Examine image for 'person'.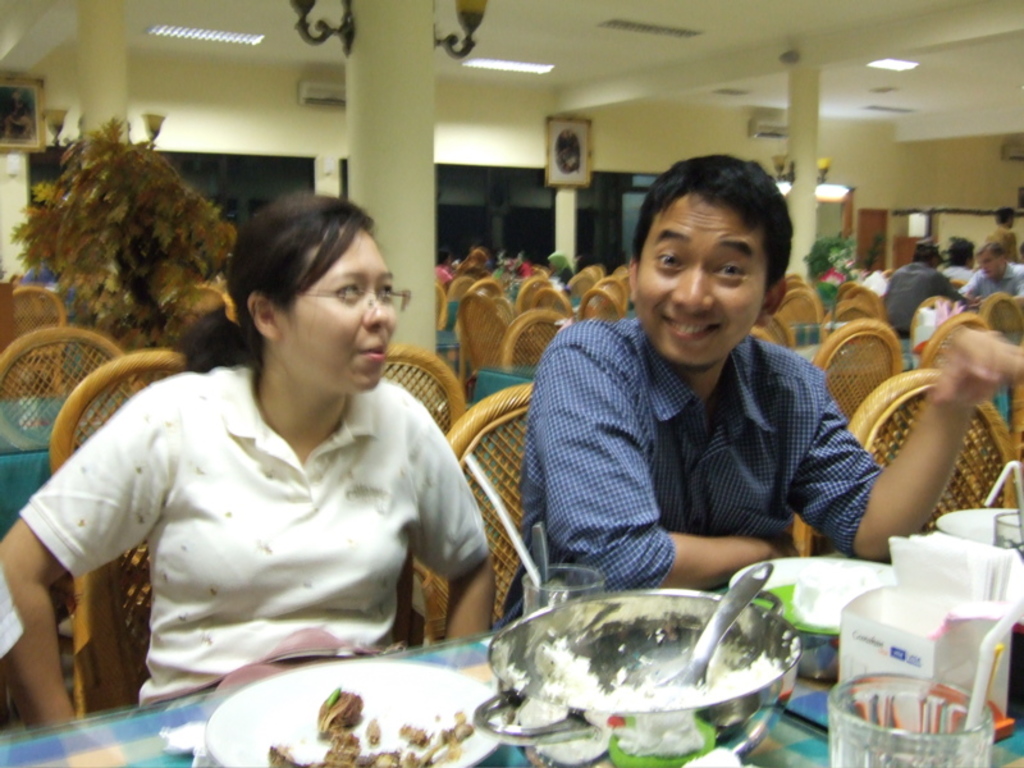
Examination result: 877 236 974 344.
